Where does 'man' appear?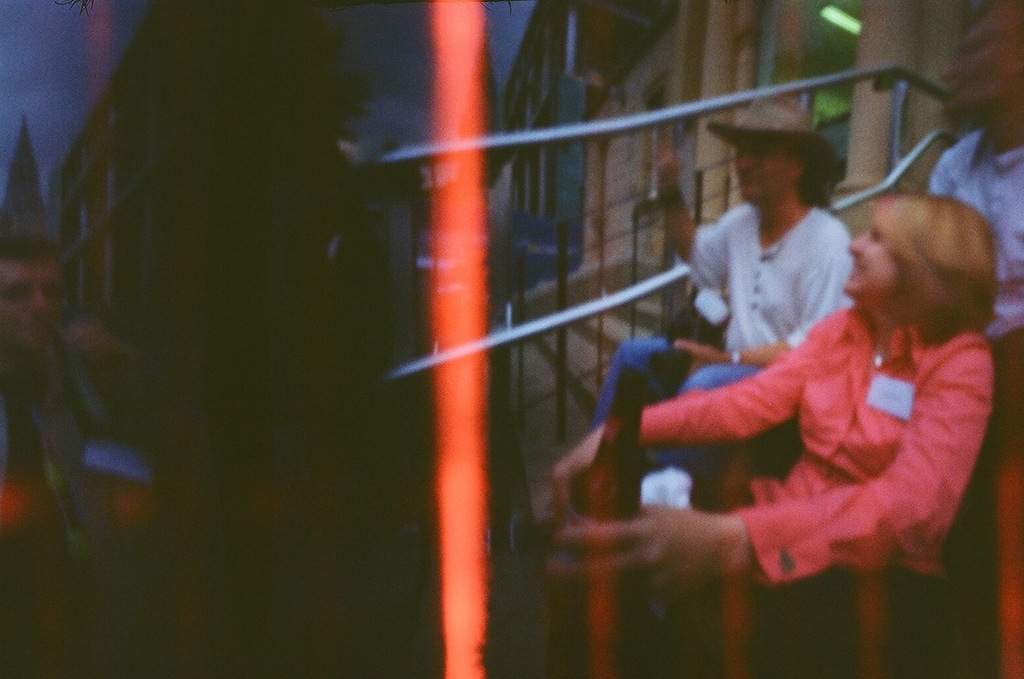
Appears at l=592, t=91, r=850, b=473.
